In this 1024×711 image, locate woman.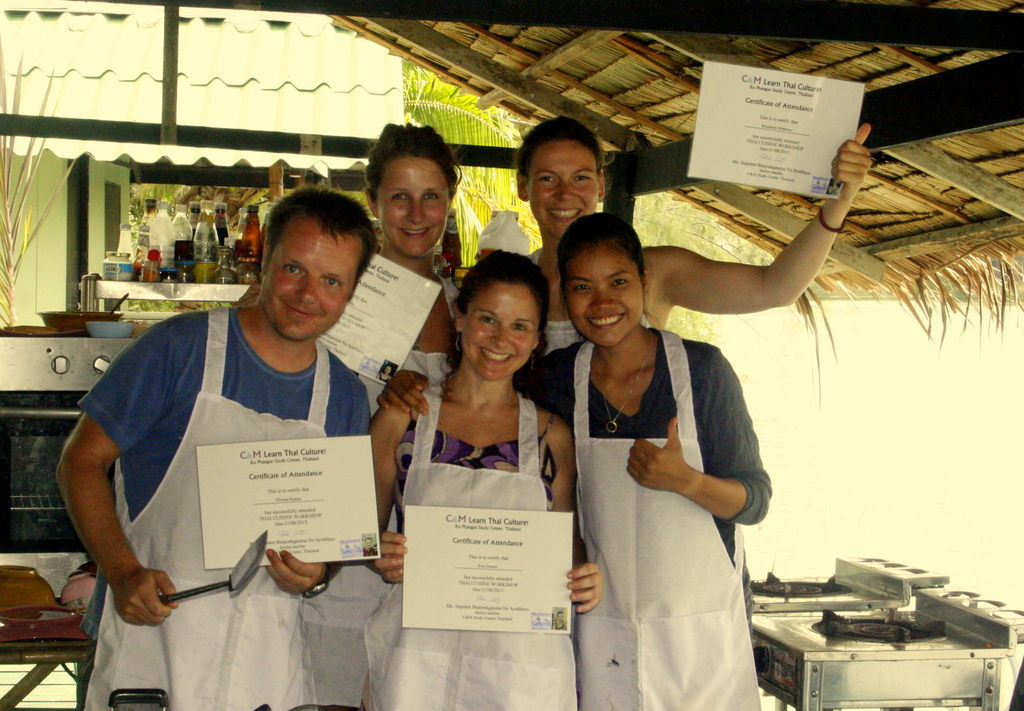
Bounding box: box=[504, 136, 877, 343].
